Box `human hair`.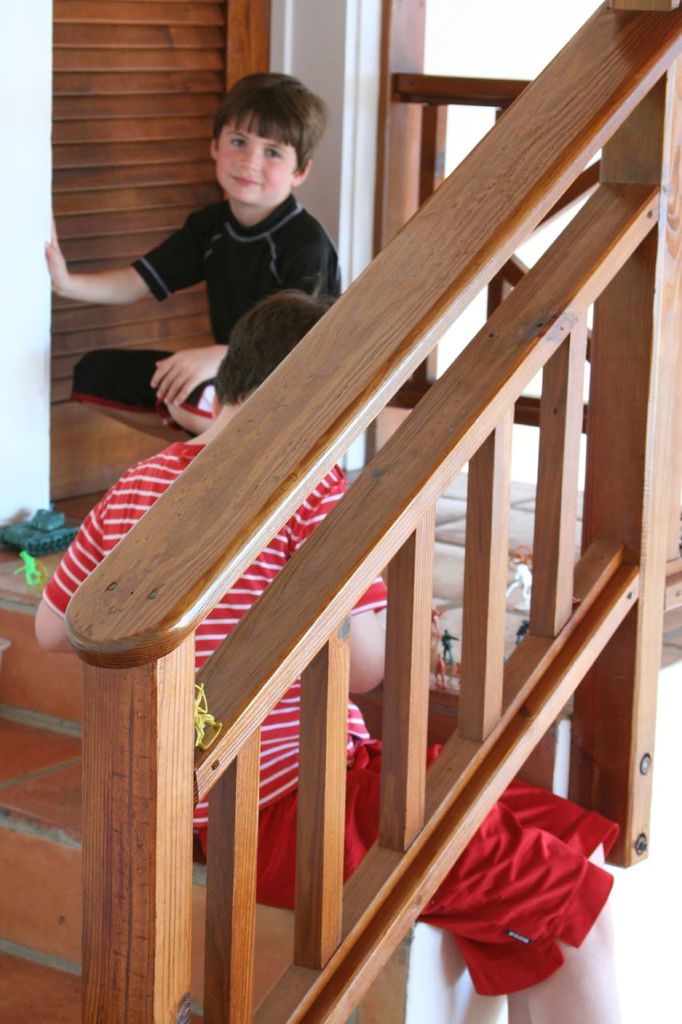
BBox(209, 278, 333, 394).
